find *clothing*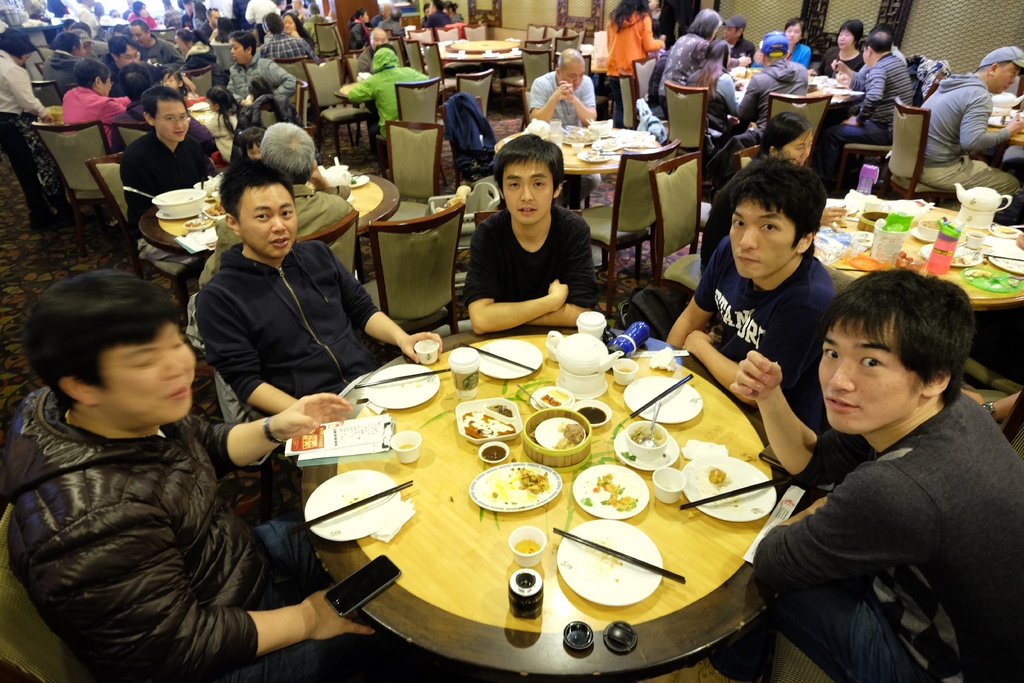
(244, 0, 278, 35)
